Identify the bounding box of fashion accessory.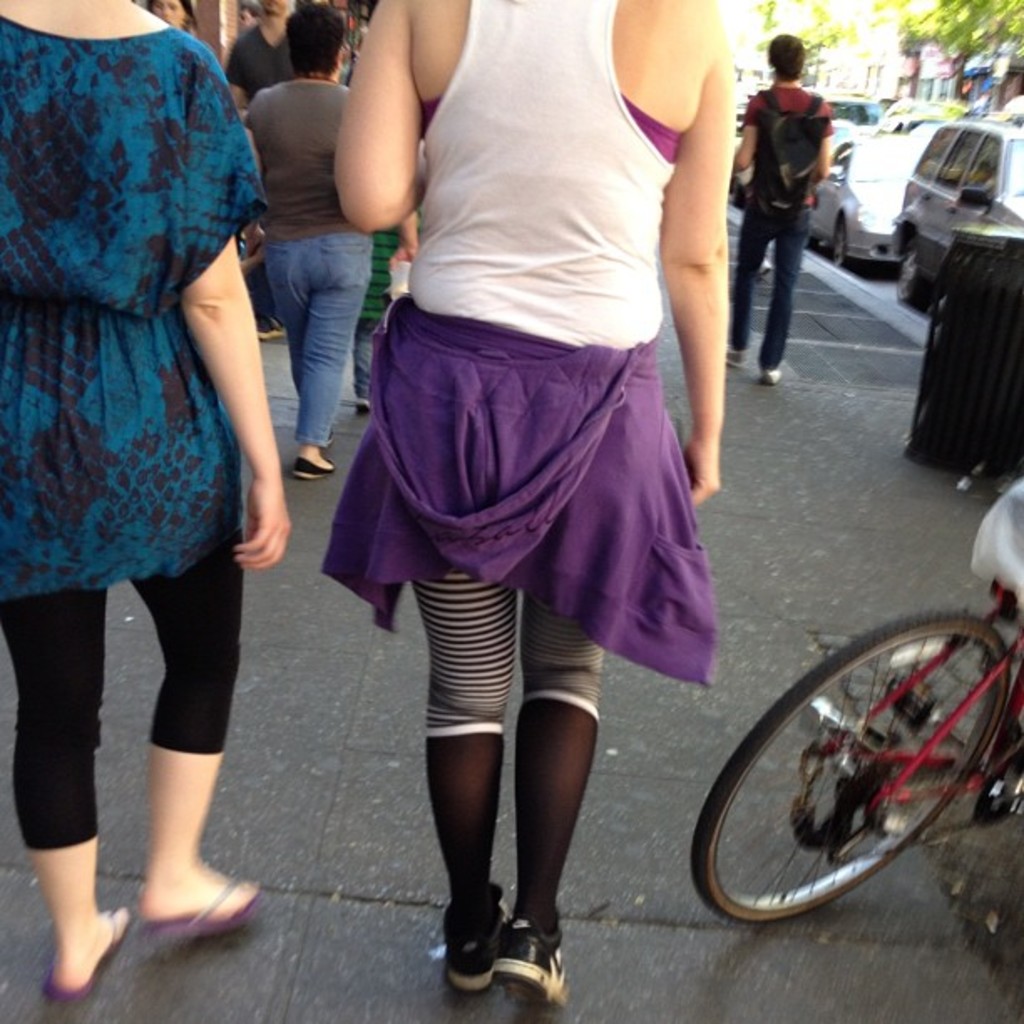
765/370/783/385.
